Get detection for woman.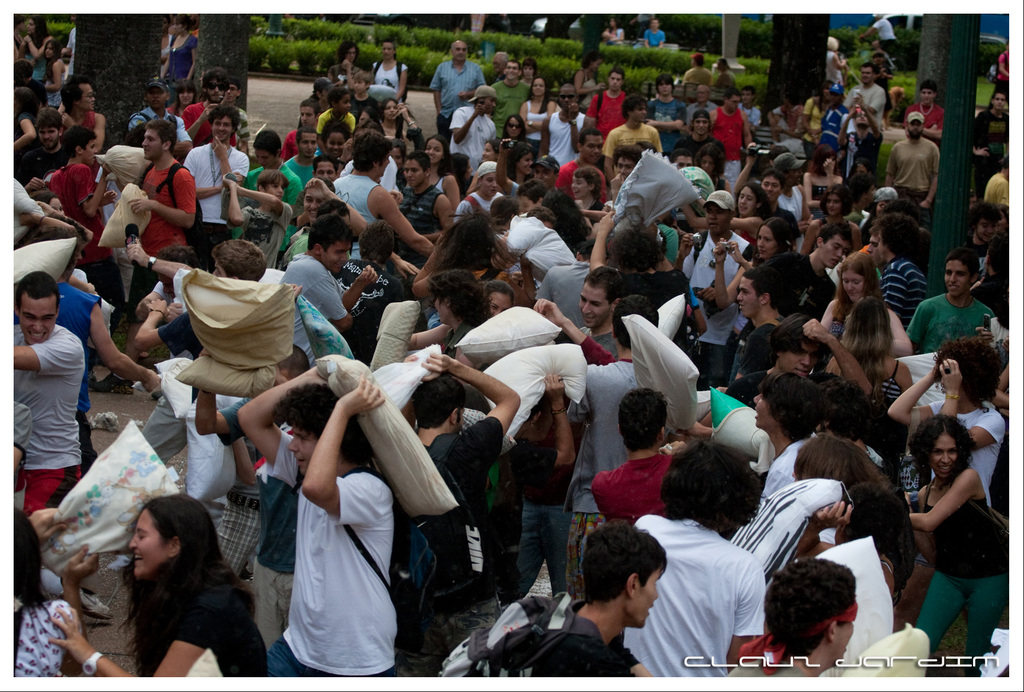
Detection: crop(794, 79, 835, 147).
